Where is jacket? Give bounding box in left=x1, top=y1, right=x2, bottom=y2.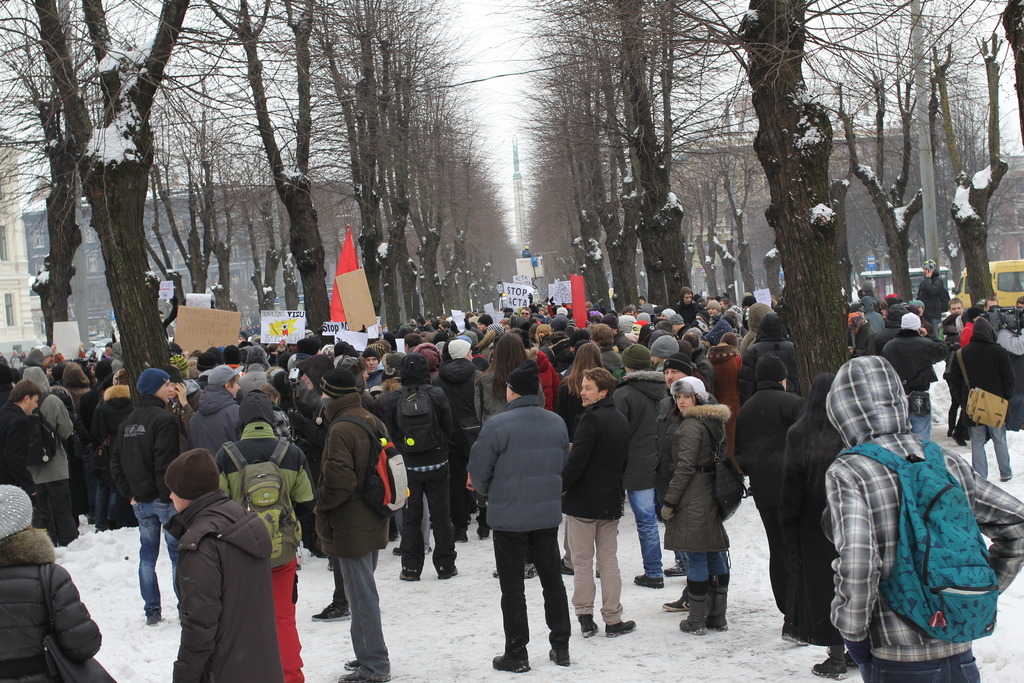
left=191, top=385, right=239, bottom=461.
